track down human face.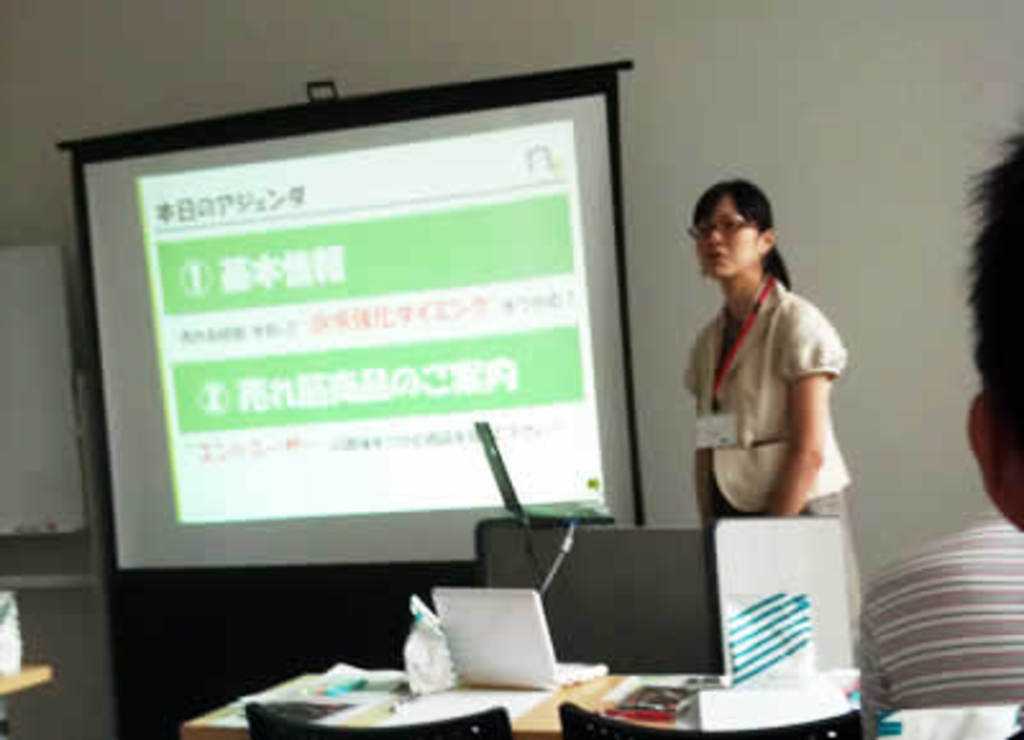
Tracked to l=694, t=197, r=763, b=282.
